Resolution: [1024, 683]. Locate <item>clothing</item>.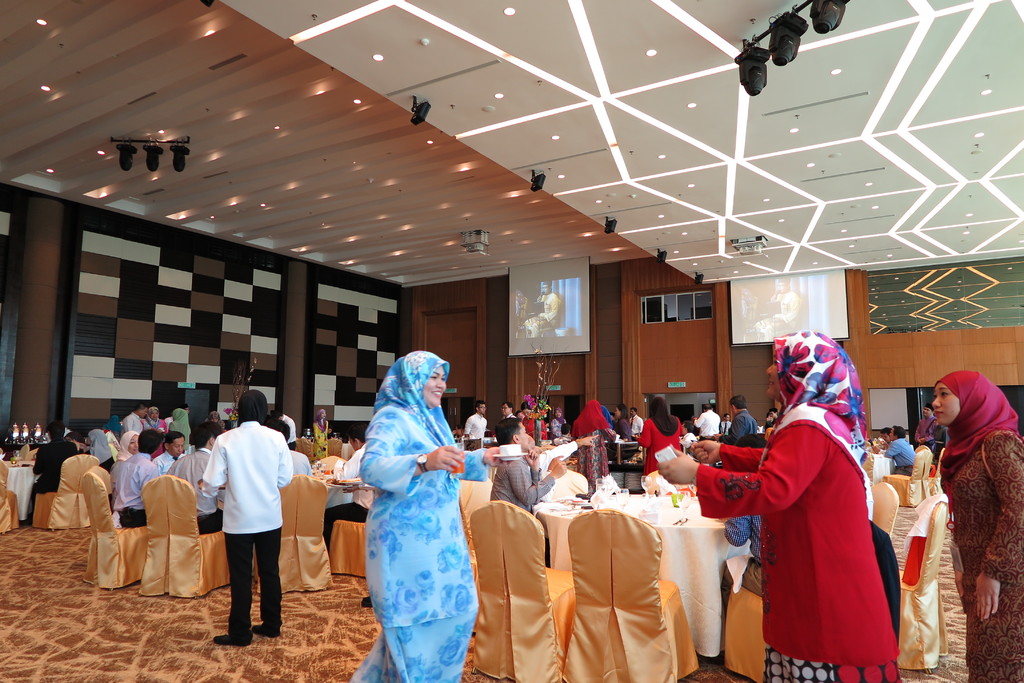
l=934, t=367, r=1023, b=682.
